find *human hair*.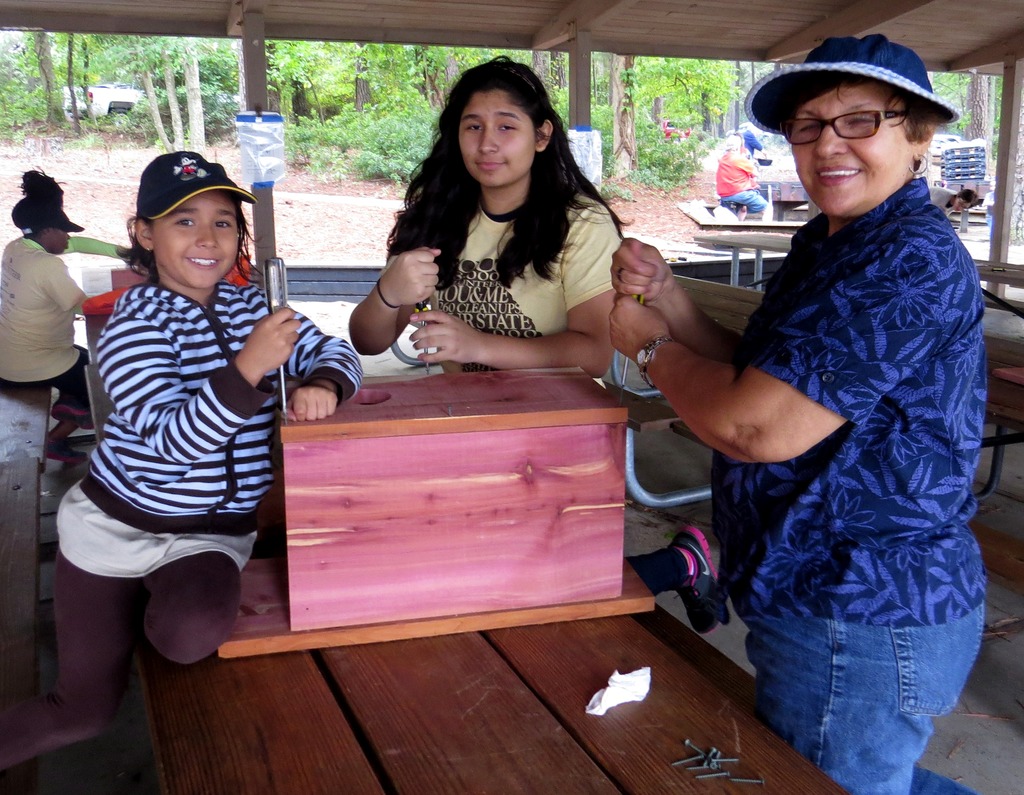
{"x1": 414, "y1": 65, "x2": 581, "y2": 300}.
